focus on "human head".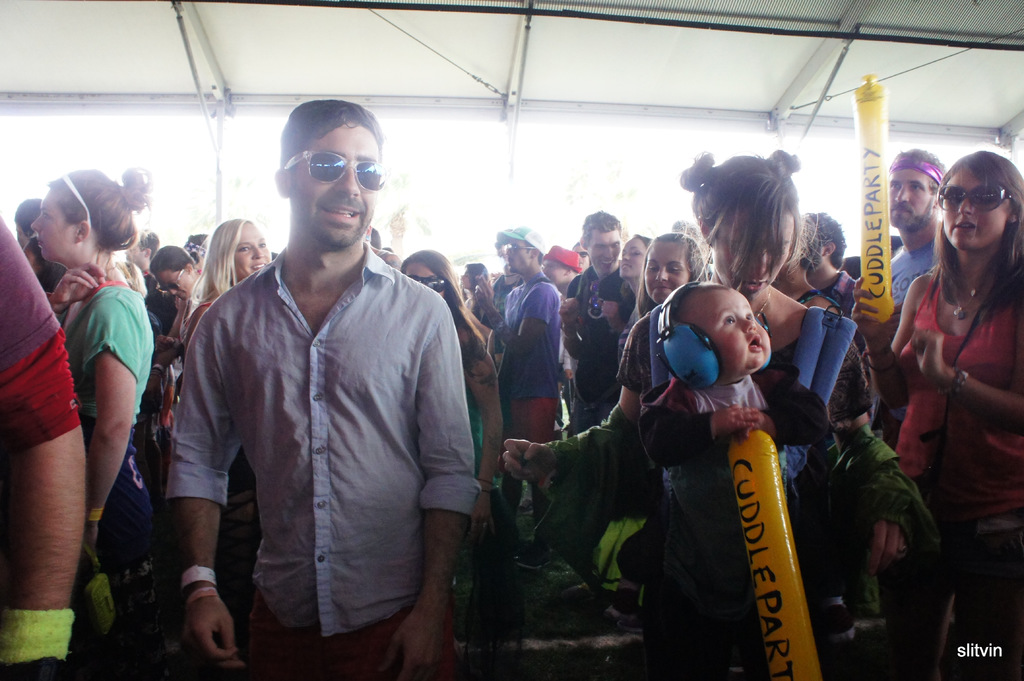
Focused at x1=259 y1=102 x2=398 y2=259.
